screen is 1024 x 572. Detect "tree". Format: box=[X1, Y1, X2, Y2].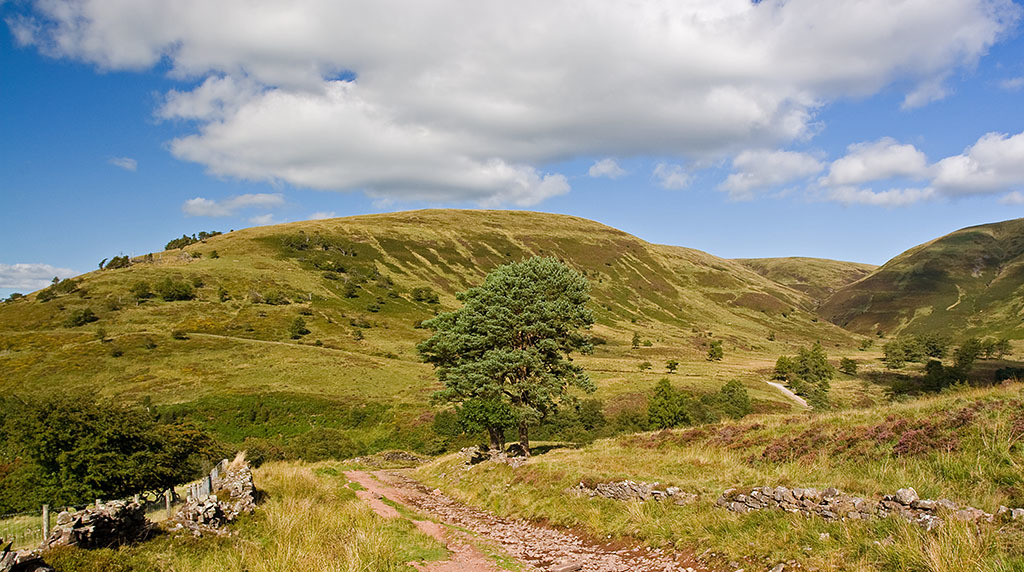
box=[386, 285, 400, 301].
